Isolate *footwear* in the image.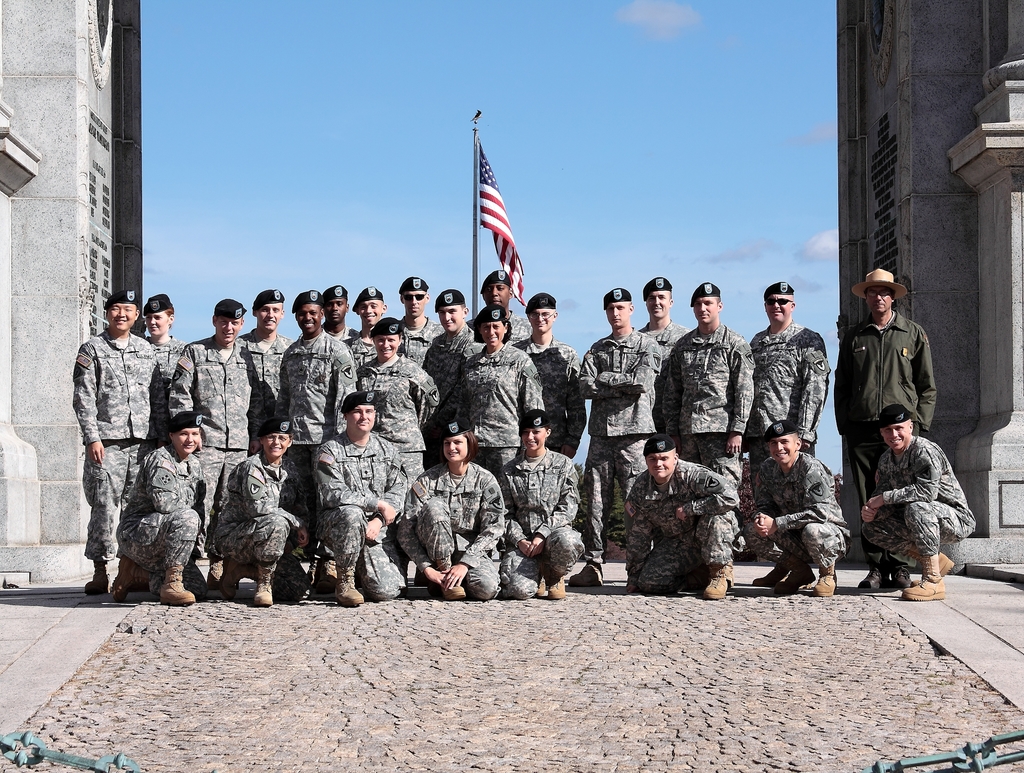
Isolated region: region(805, 562, 838, 594).
